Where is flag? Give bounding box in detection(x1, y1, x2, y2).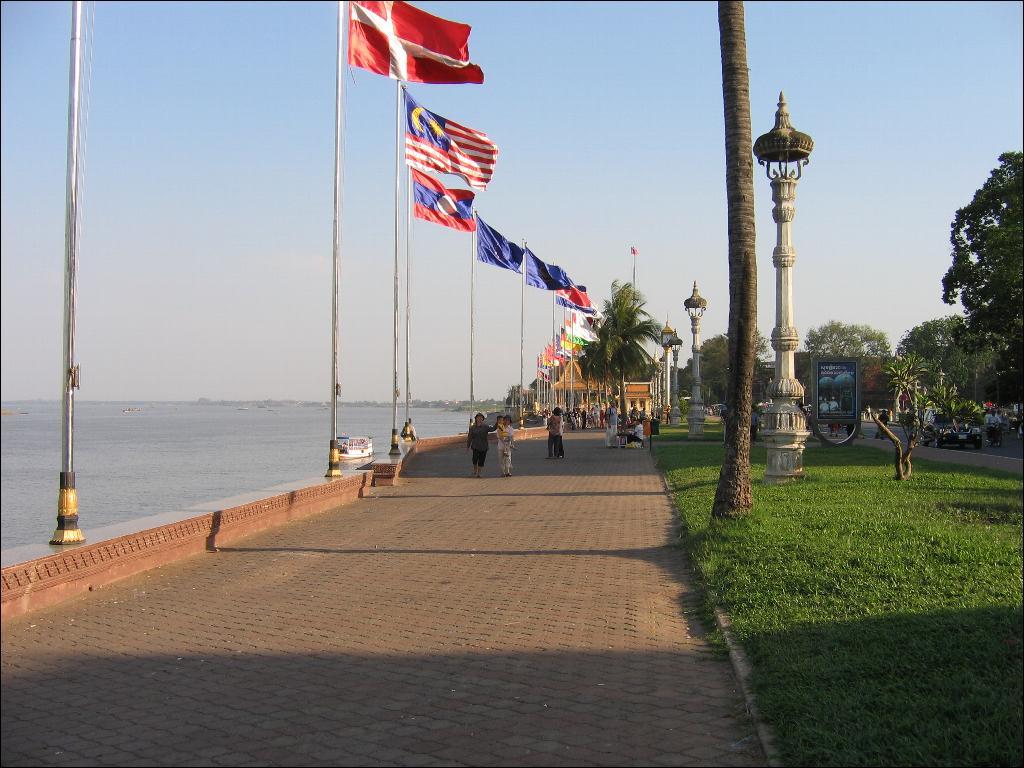
detection(552, 283, 601, 321).
